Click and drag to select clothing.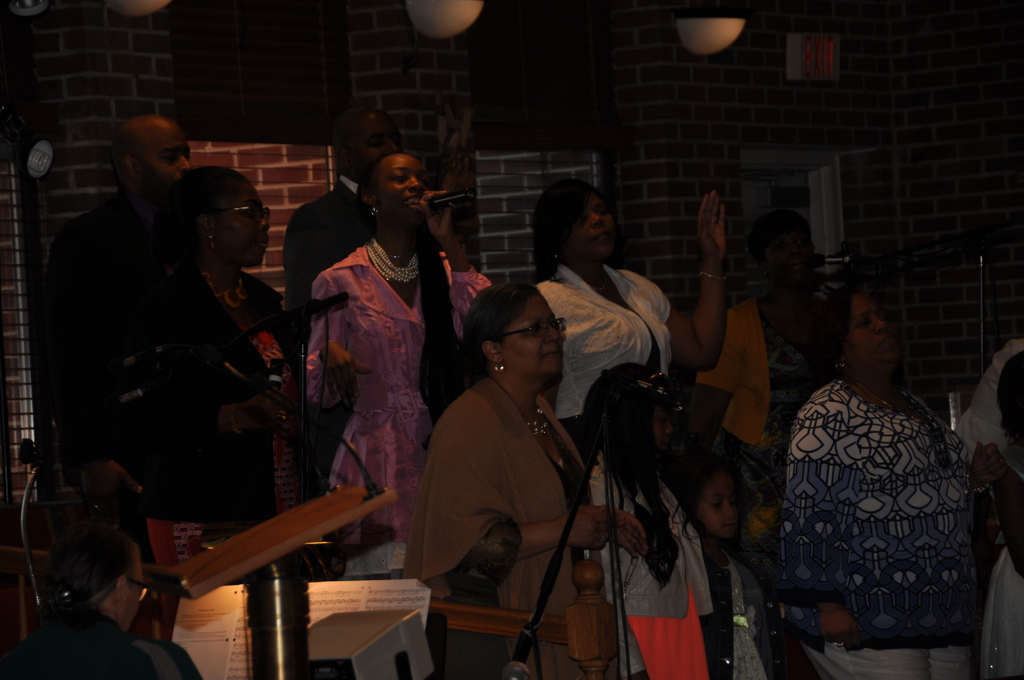
Selection: bbox=[702, 302, 825, 476].
